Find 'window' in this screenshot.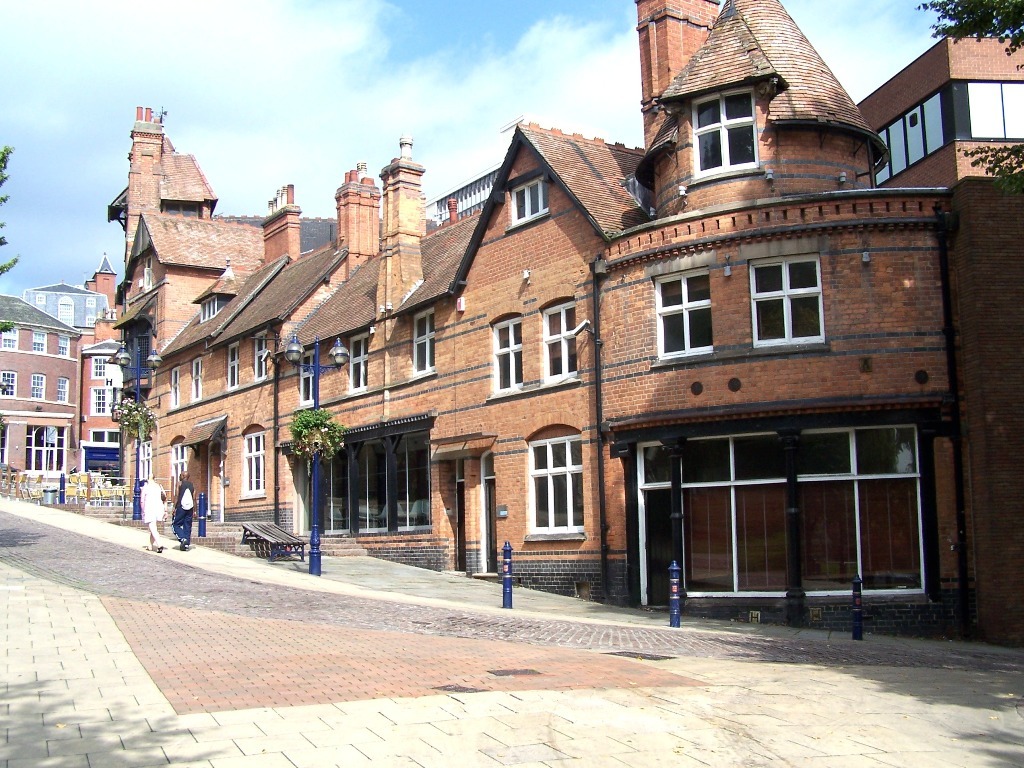
The bounding box for 'window' is (685,63,775,171).
